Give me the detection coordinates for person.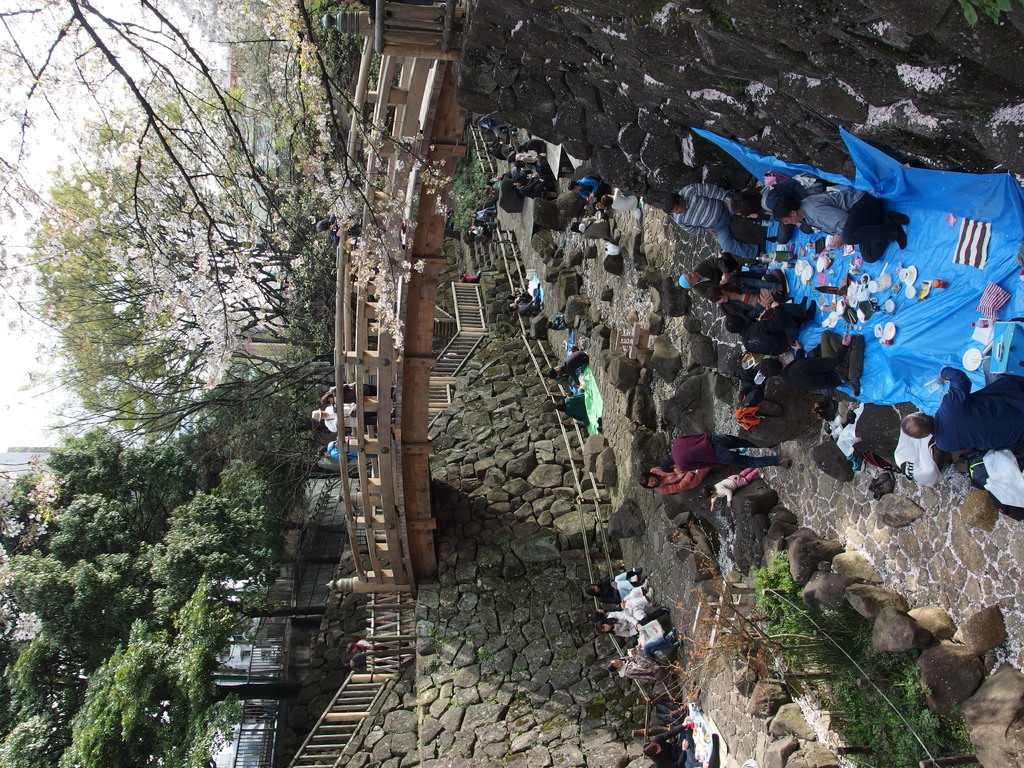
BBox(636, 458, 705, 494).
